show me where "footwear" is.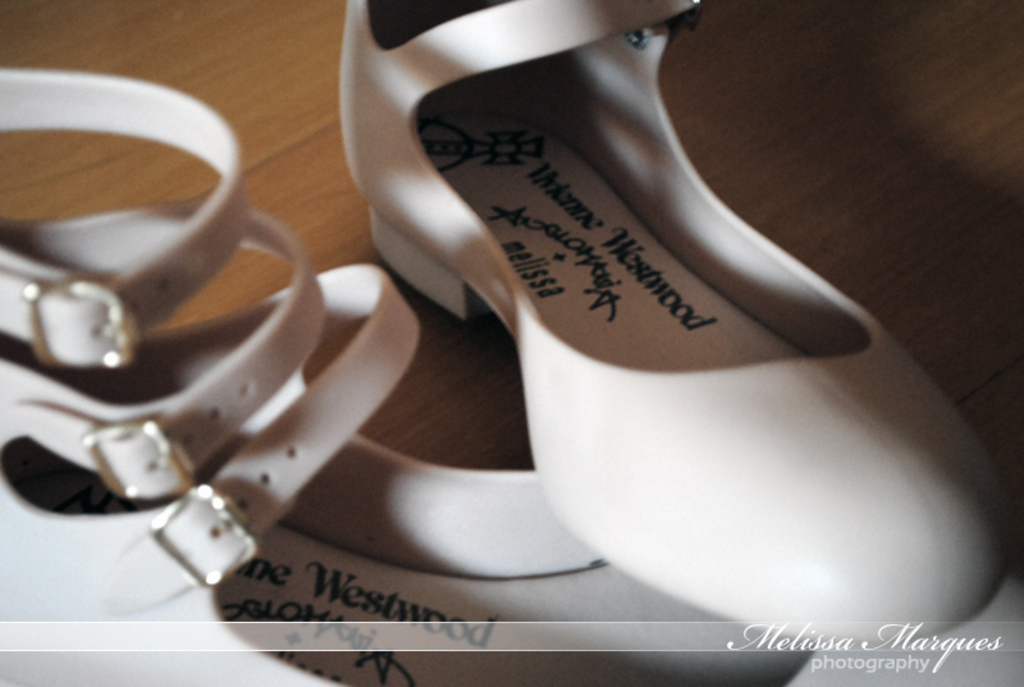
"footwear" is at 0, 69, 1023, 686.
